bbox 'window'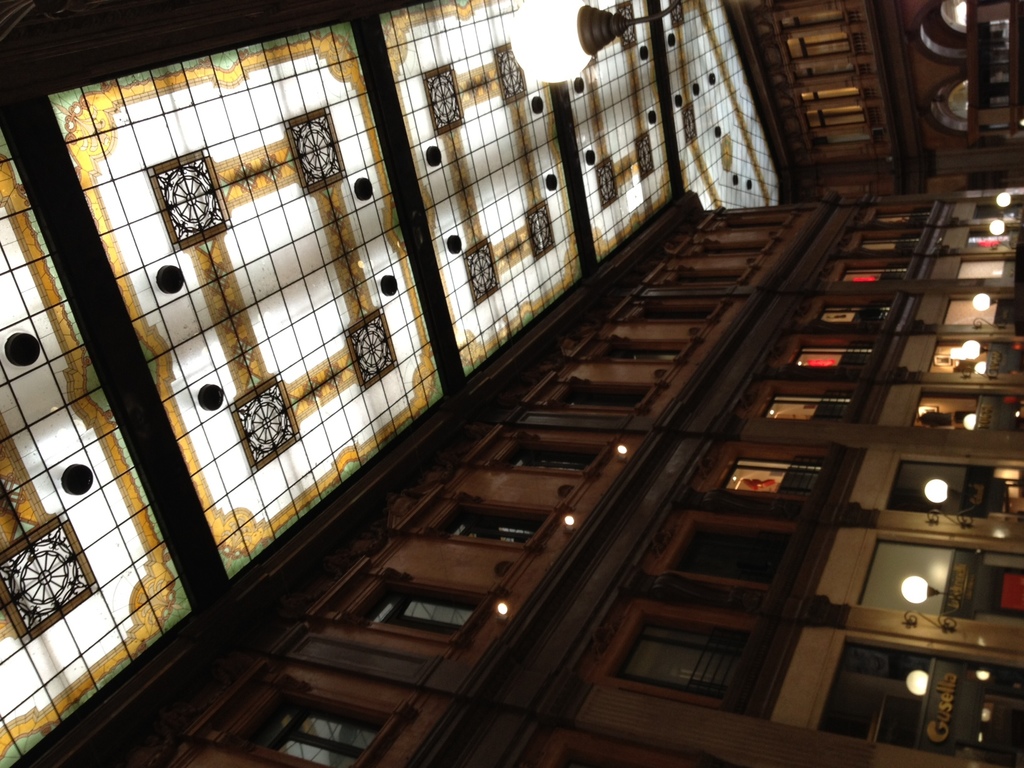
<bbox>723, 458, 816, 490</bbox>
